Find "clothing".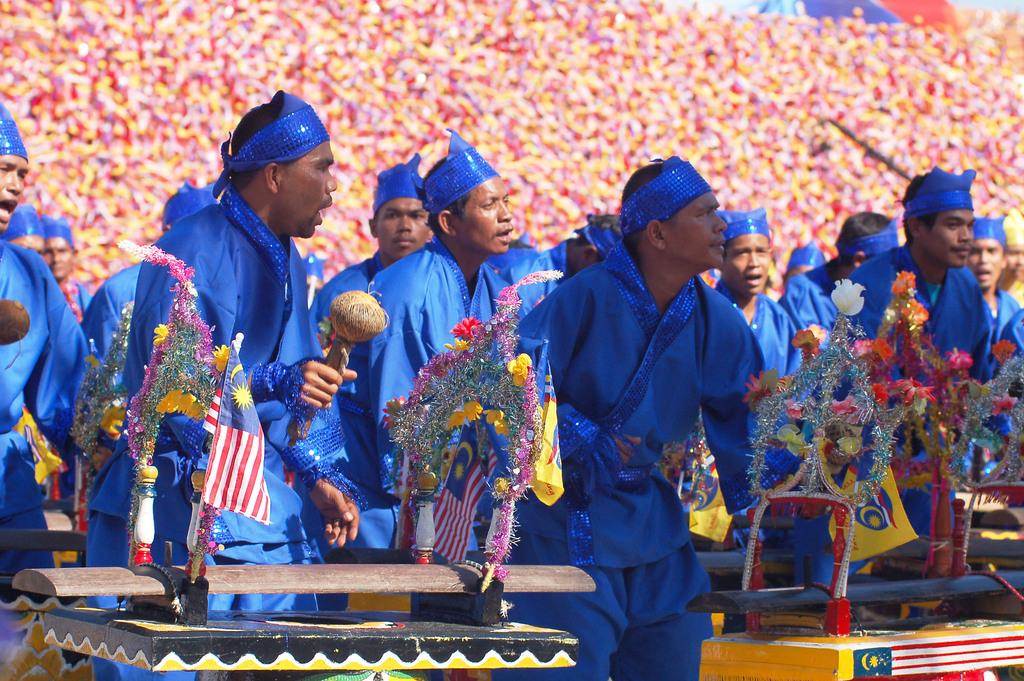
region(314, 240, 424, 551).
